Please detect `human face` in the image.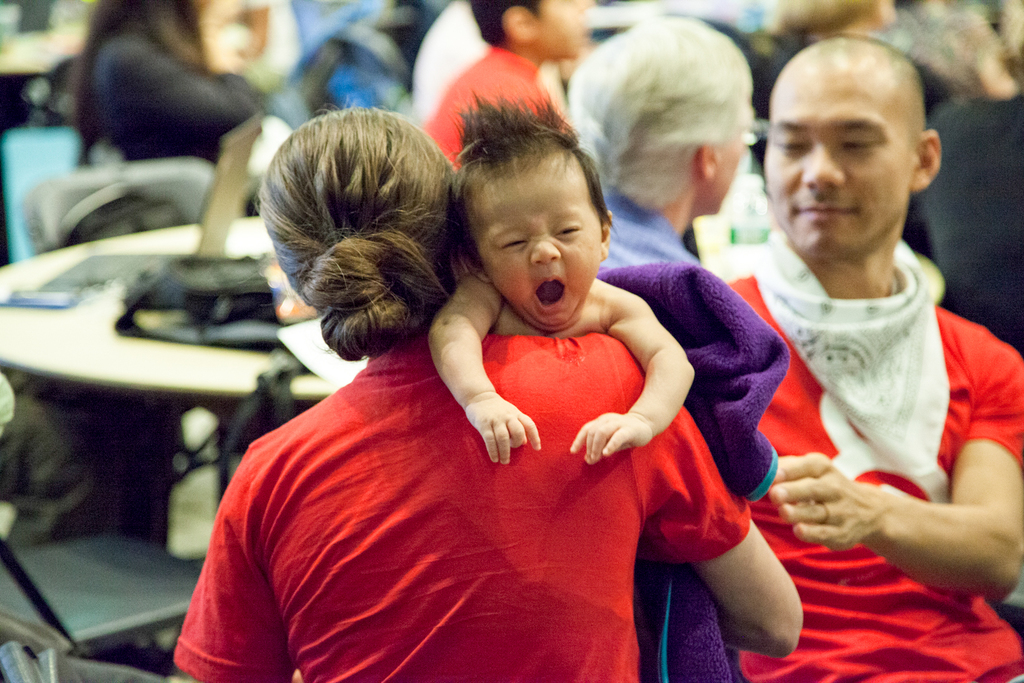
pyautogui.locateOnScreen(715, 136, 740, 211).
